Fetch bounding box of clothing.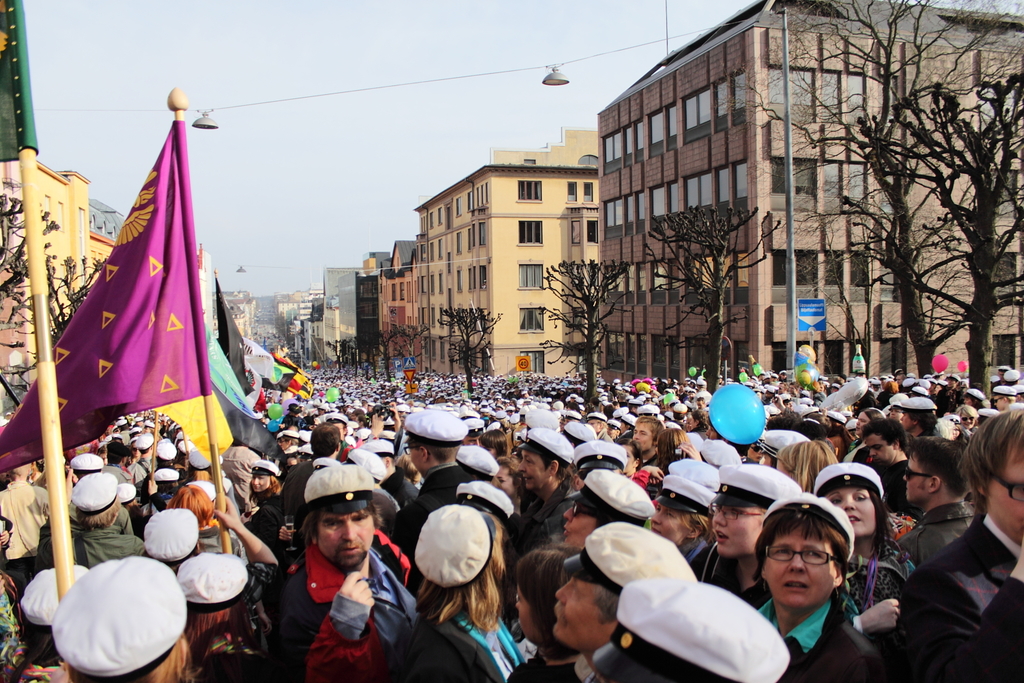
Bbox: (x1=266, y1=541, x2=422, y2=682).
